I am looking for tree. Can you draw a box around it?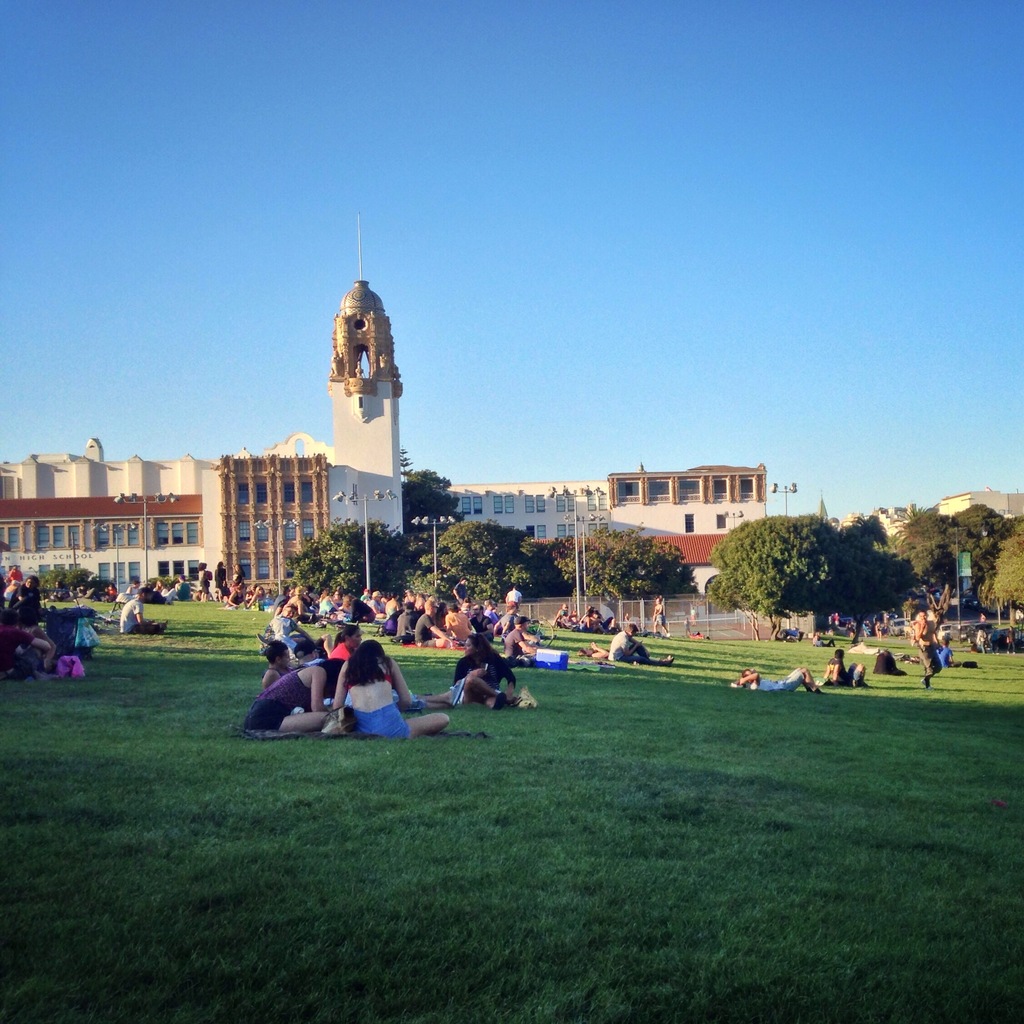
Sure, the bounding box is [389,464,469,547].
